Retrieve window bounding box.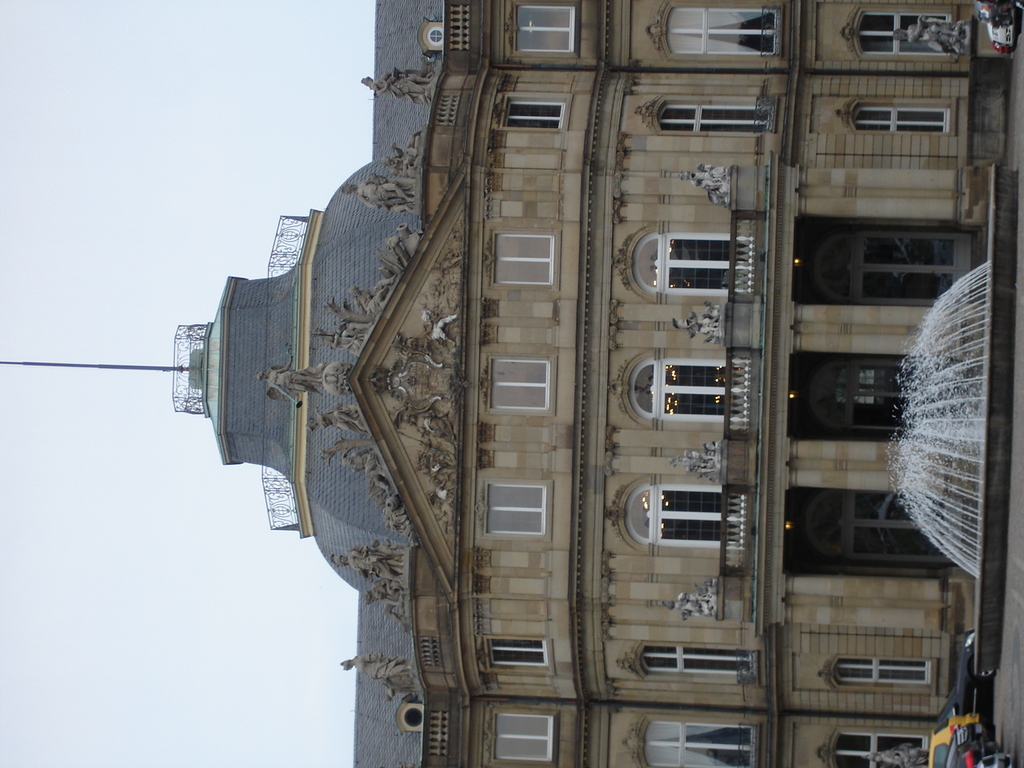
Bounding box: detection(810, 228, 970, 306).
